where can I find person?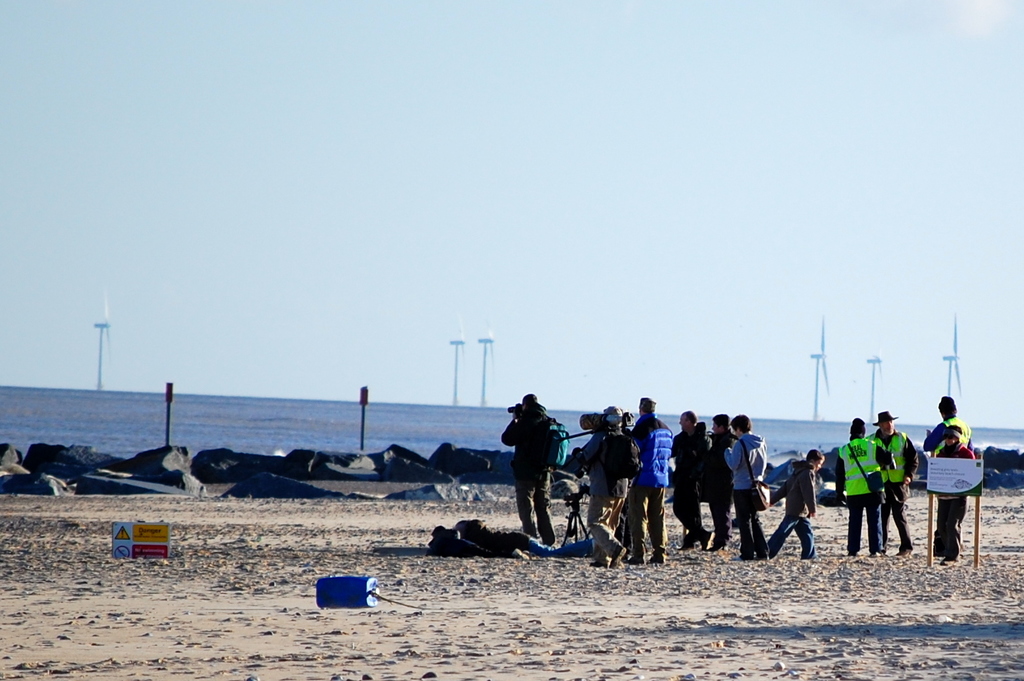
You can find it at pyautogui.locateOnScreen(866, 408, 923, 555).
